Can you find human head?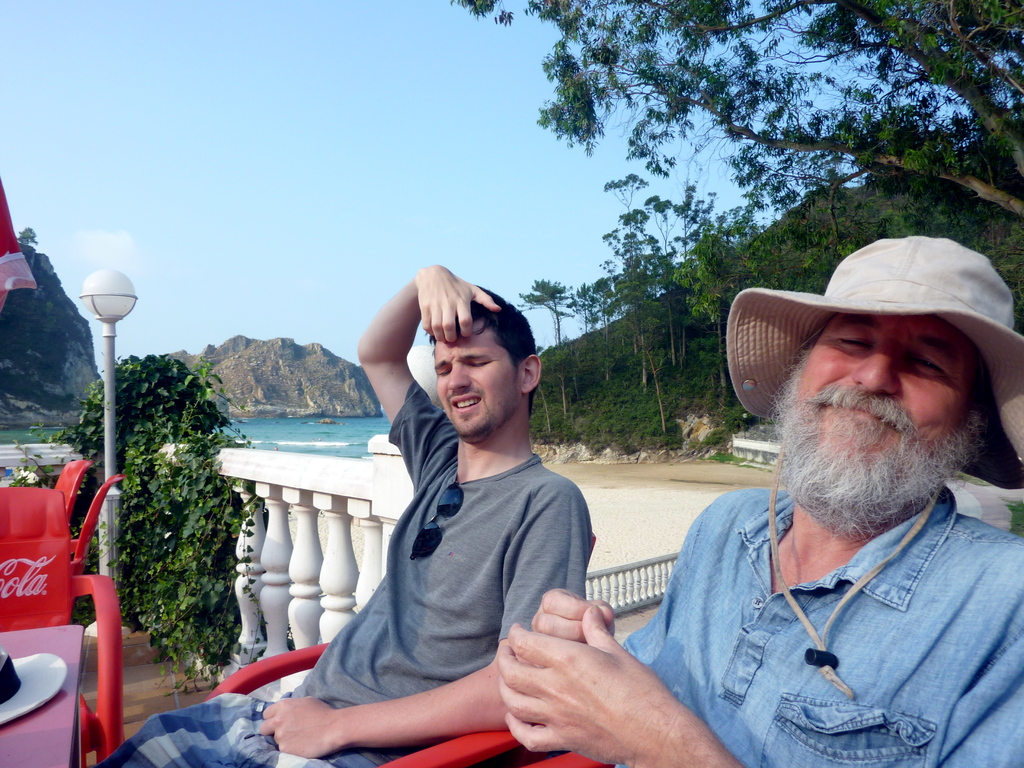
Yes, bounding box: [778,259,1006,519].
